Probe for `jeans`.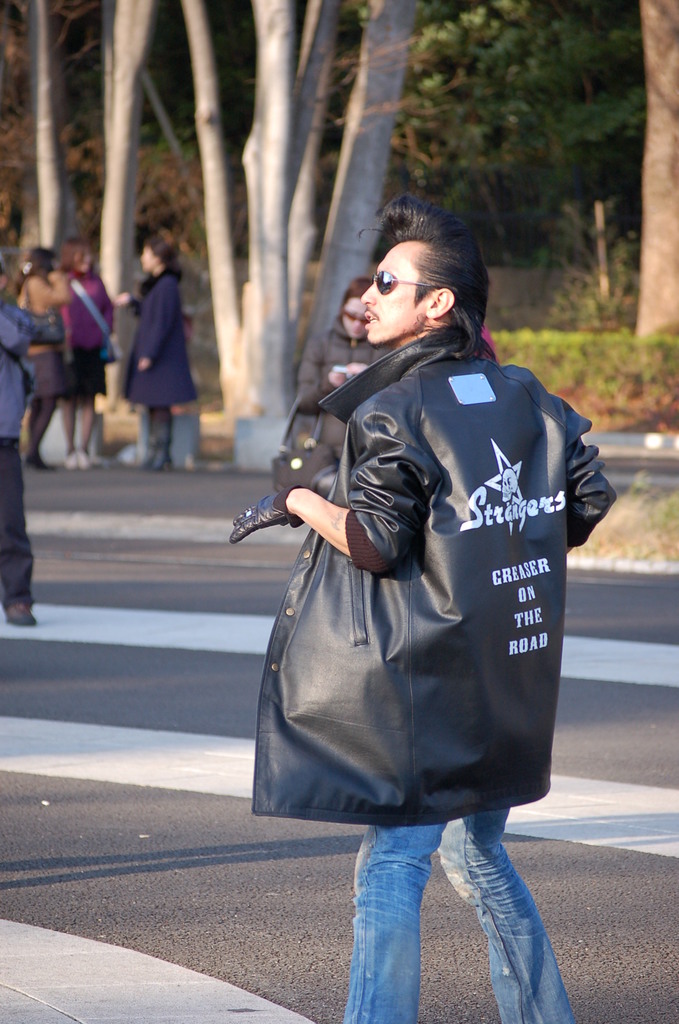
Probe result: locate(329, 803, 565, 1003).
